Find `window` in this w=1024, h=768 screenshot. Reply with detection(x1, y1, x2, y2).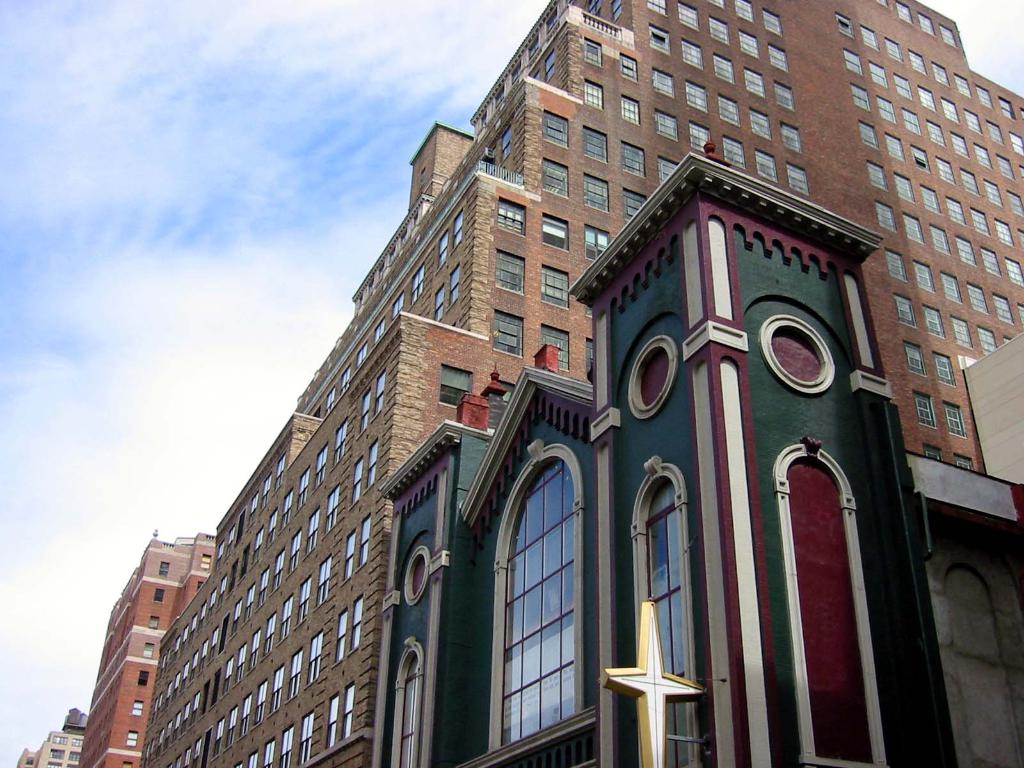
detection(486, 404, 591, 742).
